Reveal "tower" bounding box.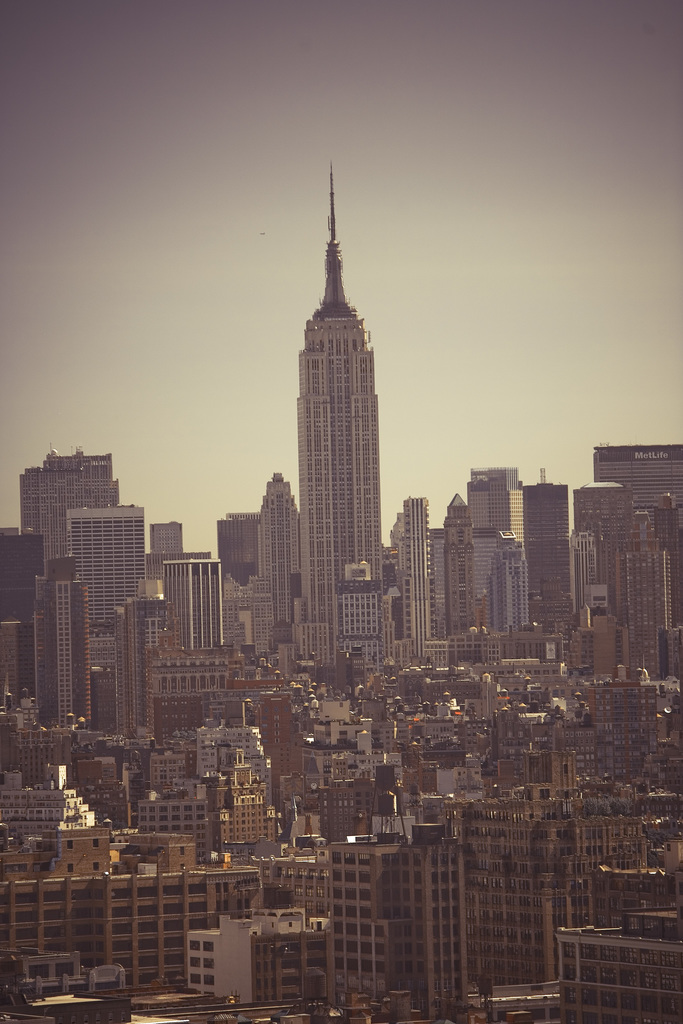
Revealed: x1=28, y1=550, x2=95, y2=719.
